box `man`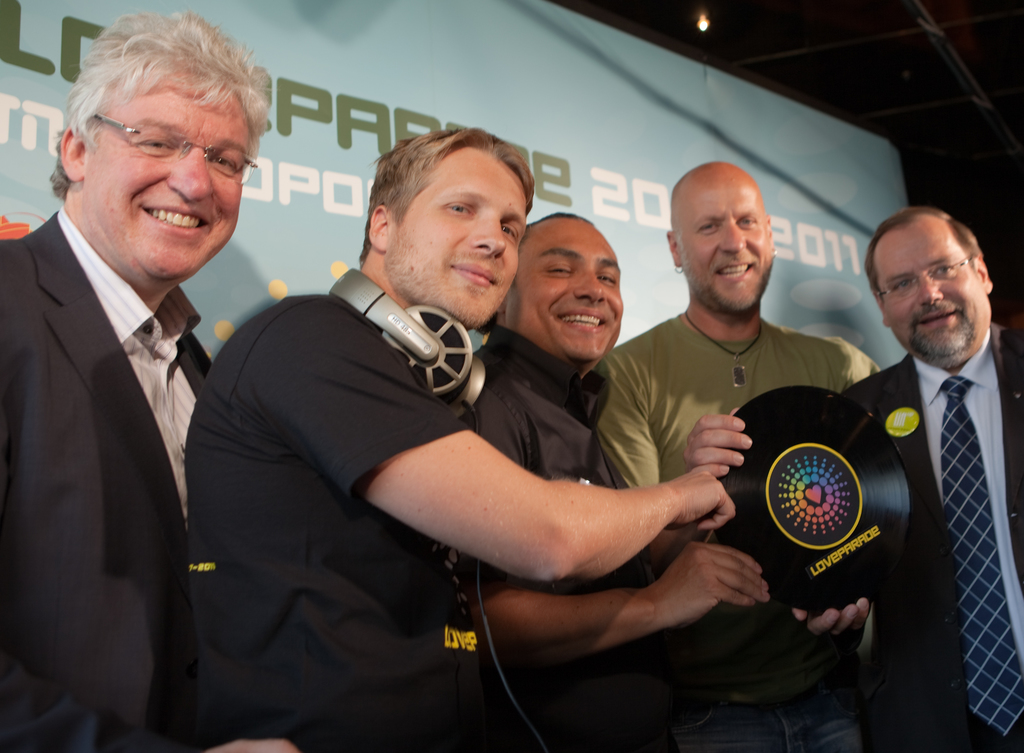
{"x1": 684, "y1": 195, "x2": 1023, "y2": 752}
